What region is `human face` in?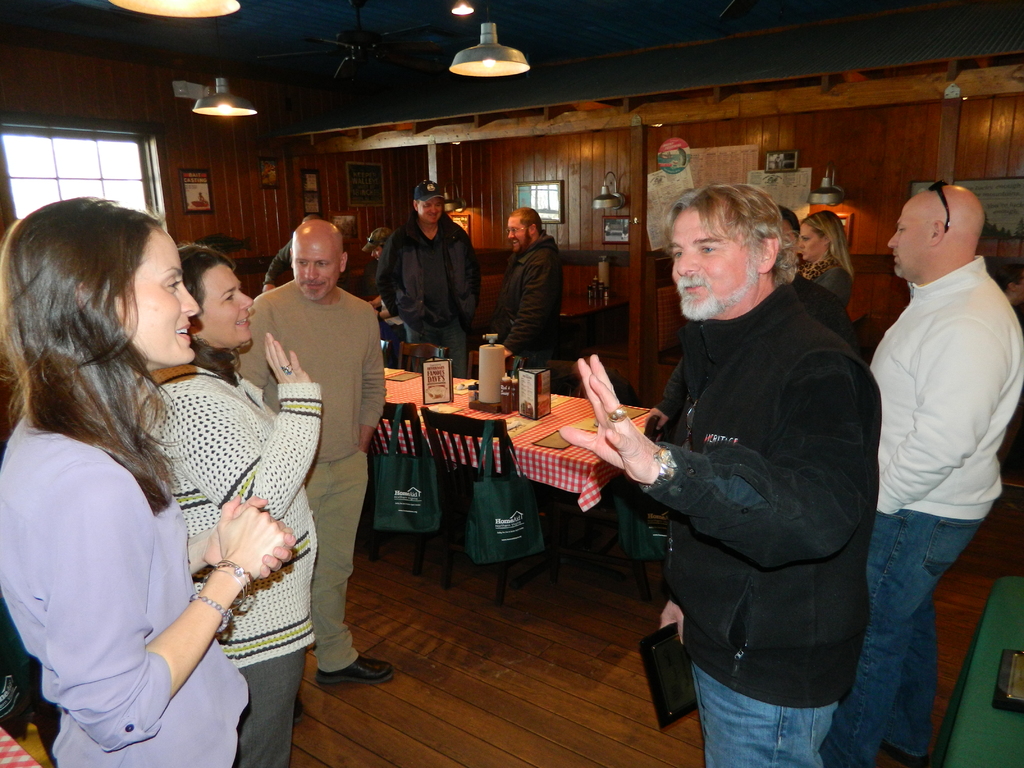
289:236:340:299.
